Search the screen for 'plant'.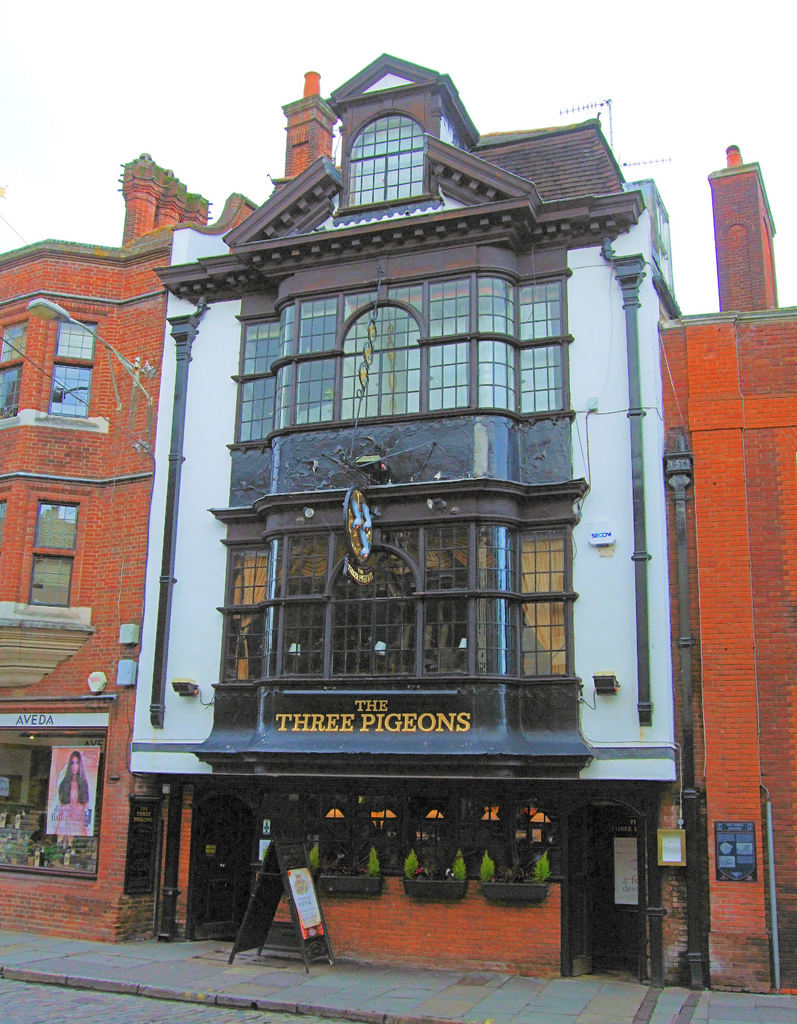
Found at <box>470,844,493,880</box>.
